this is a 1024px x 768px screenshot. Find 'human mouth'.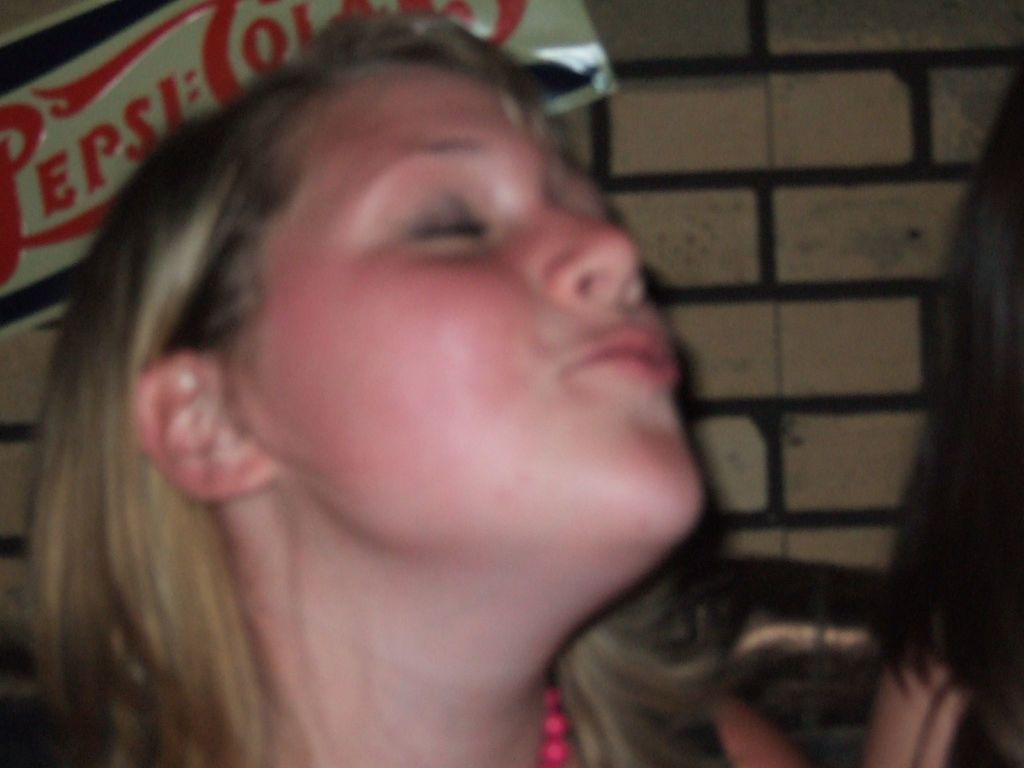
Bounding box: {"x1": 556, "y1": 320, "x2": 673, "y2": 395}.
